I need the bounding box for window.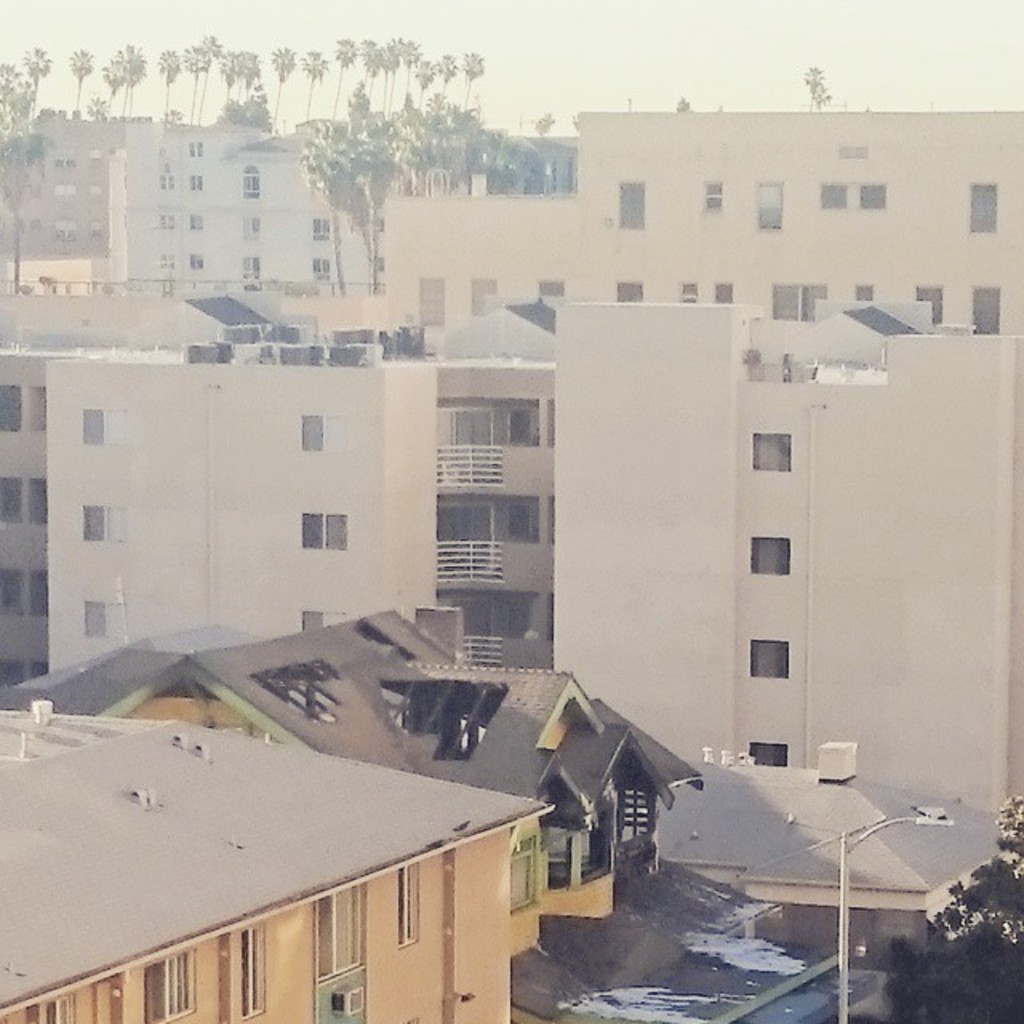
Here it is: rect(854, 290, 874, 302).
